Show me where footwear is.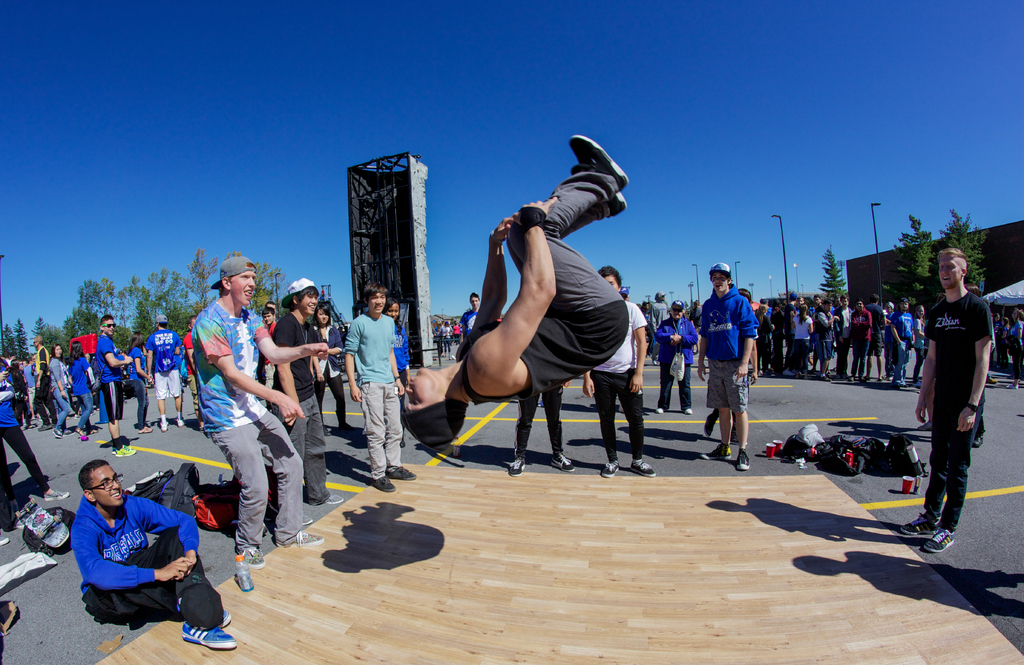
footwear is at x1=277 y1=523 x2=318 y2=547.
